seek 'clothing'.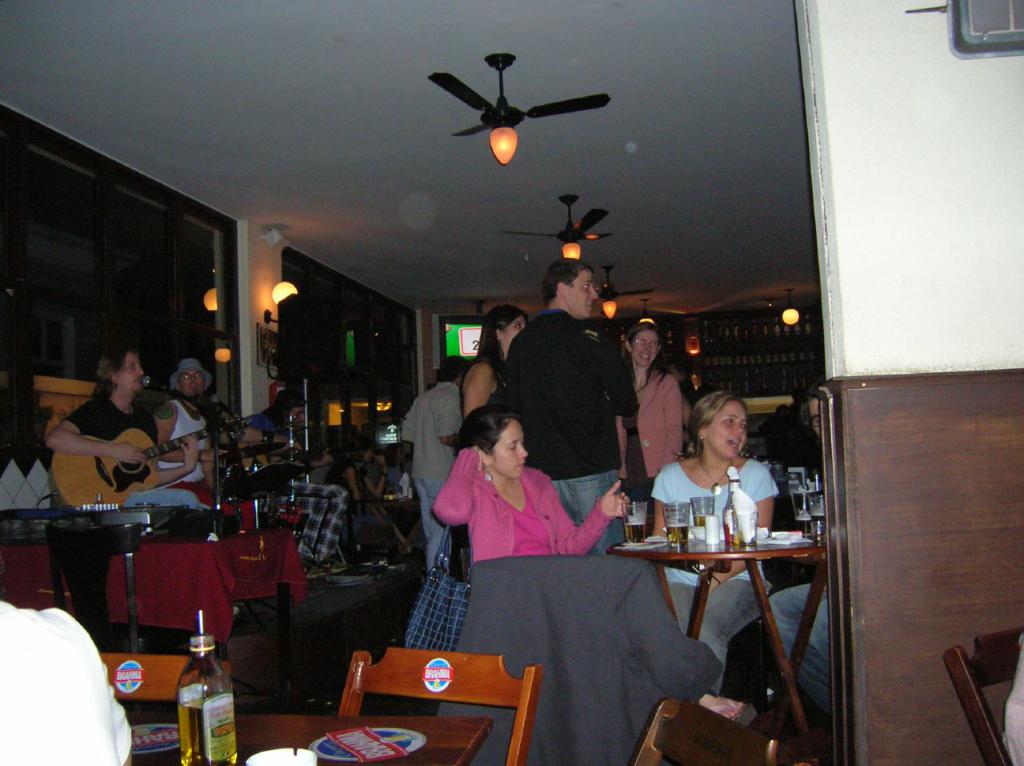
[321,450,385,553].
